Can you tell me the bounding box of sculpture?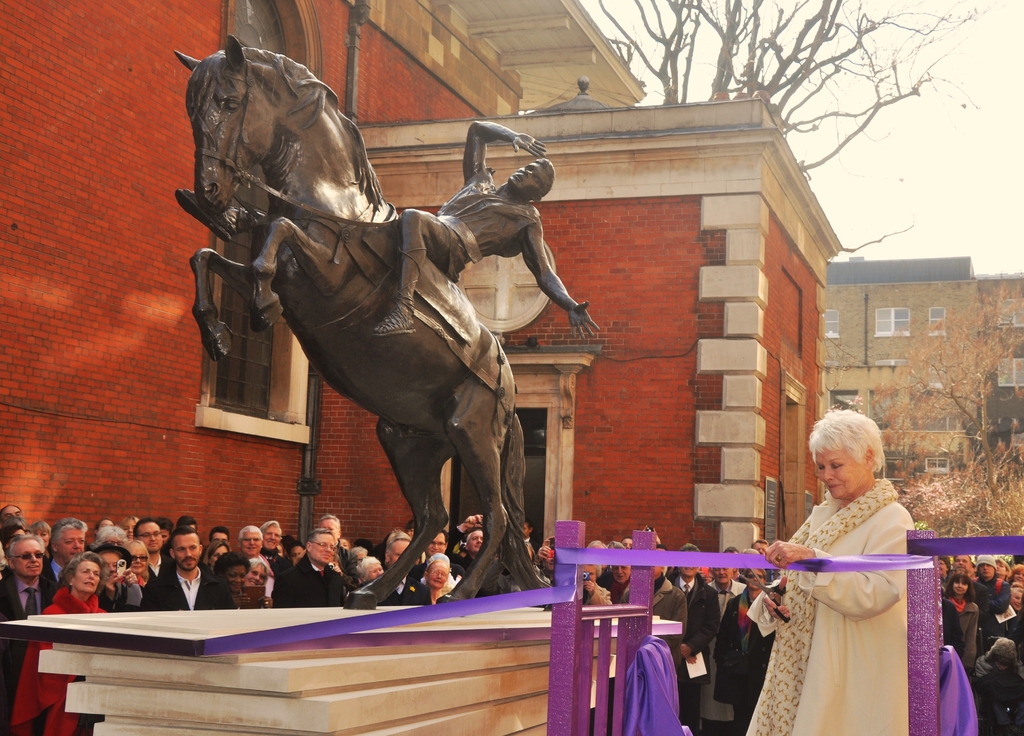
(left=182, top=45, right=584, bottom=656).
